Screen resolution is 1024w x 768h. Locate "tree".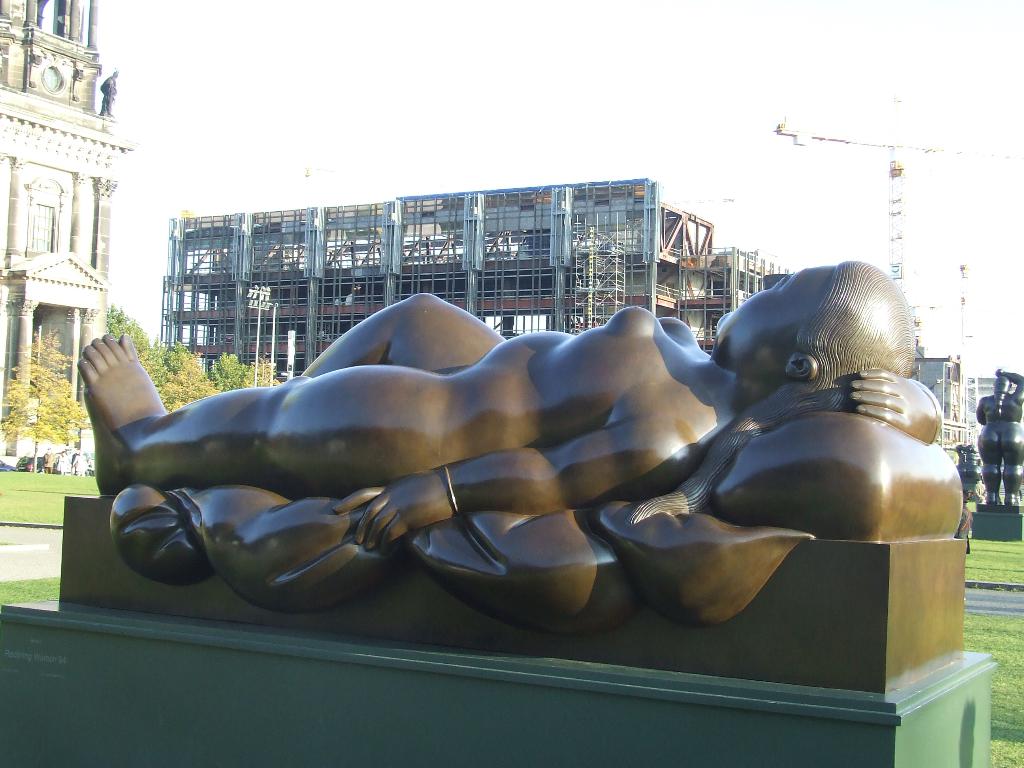
select_region(0, 310, 113, 468).
